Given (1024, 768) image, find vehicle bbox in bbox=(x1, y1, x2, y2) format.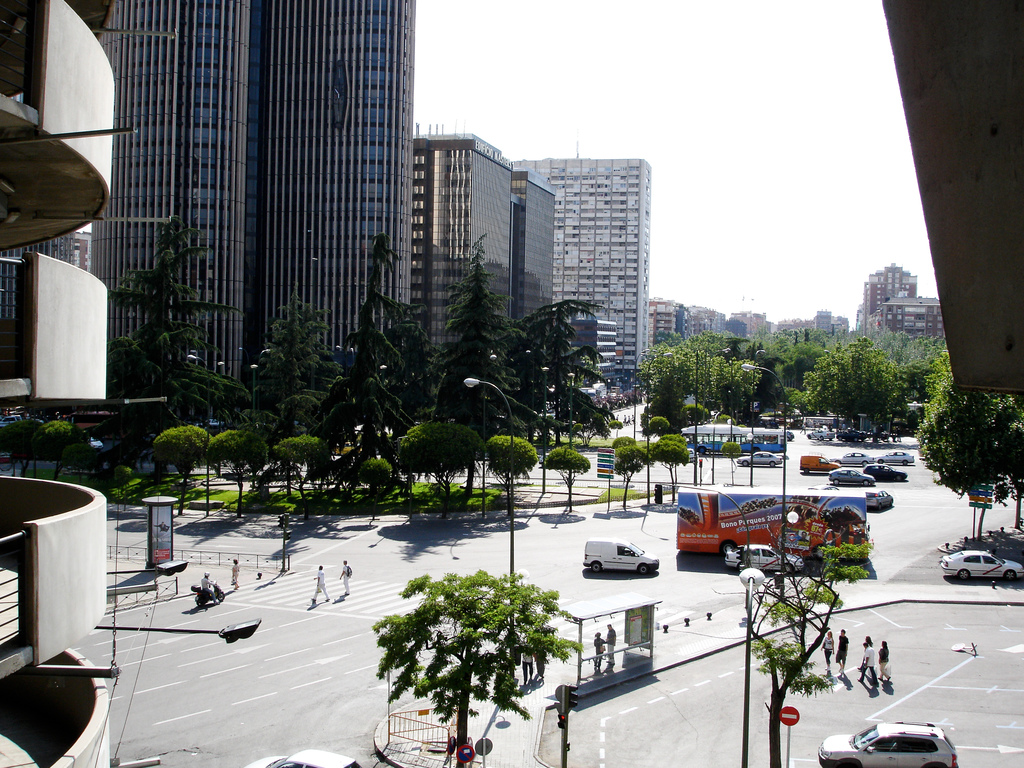
bbox=(878, 450, 913, 468).
